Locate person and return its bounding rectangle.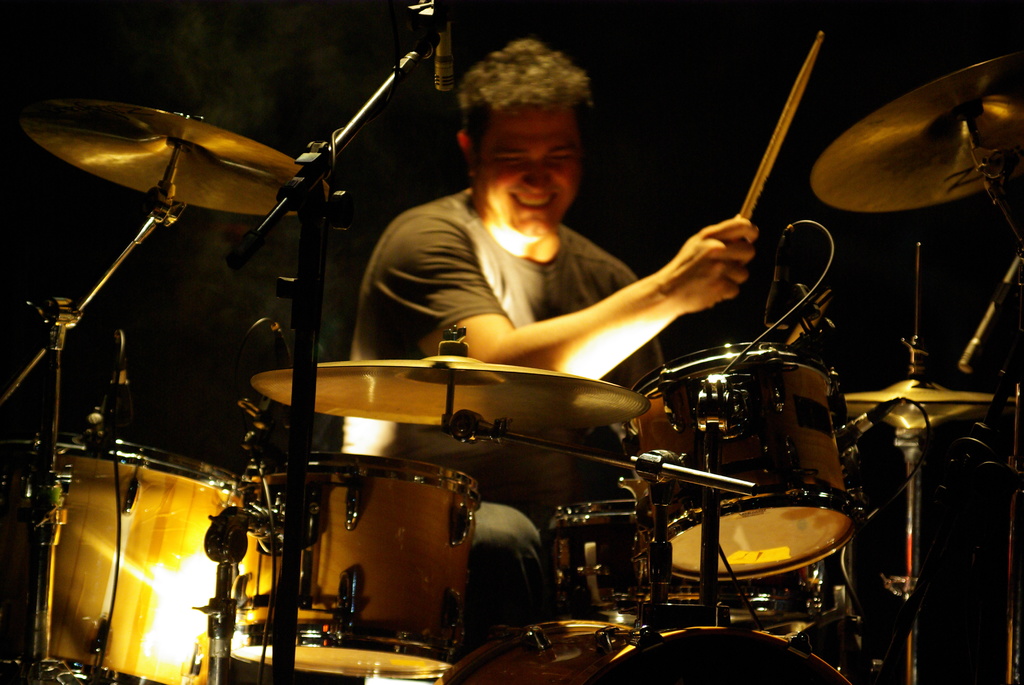
348:36:755:654.
